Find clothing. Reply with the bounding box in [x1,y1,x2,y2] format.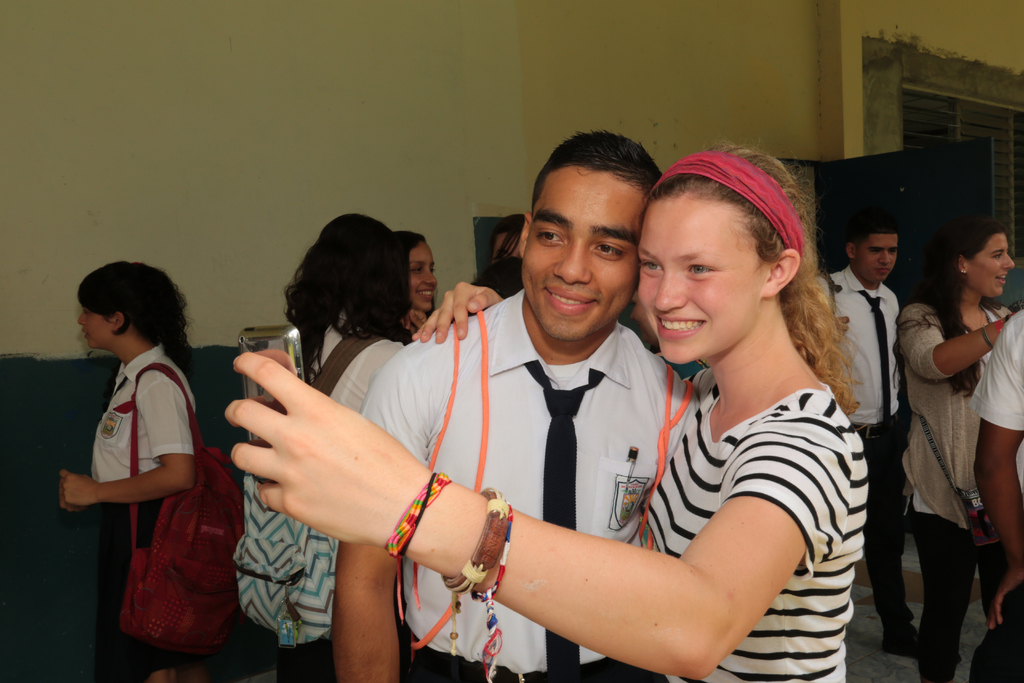
[826,263,910,614].
